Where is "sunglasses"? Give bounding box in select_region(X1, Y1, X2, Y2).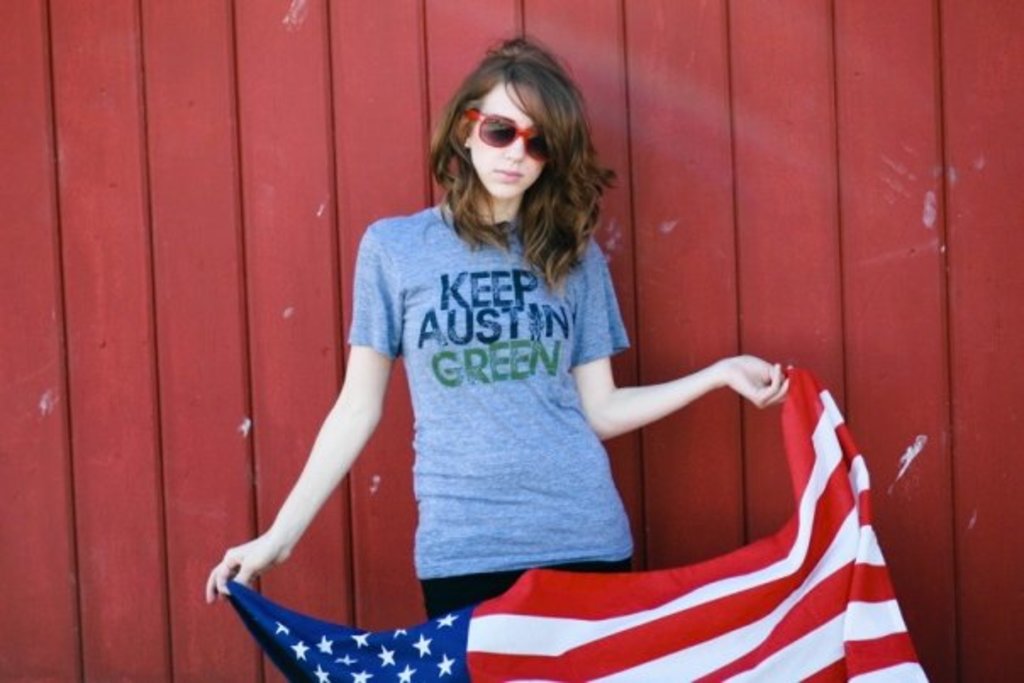
select_region(470, 107, 551, 164).
